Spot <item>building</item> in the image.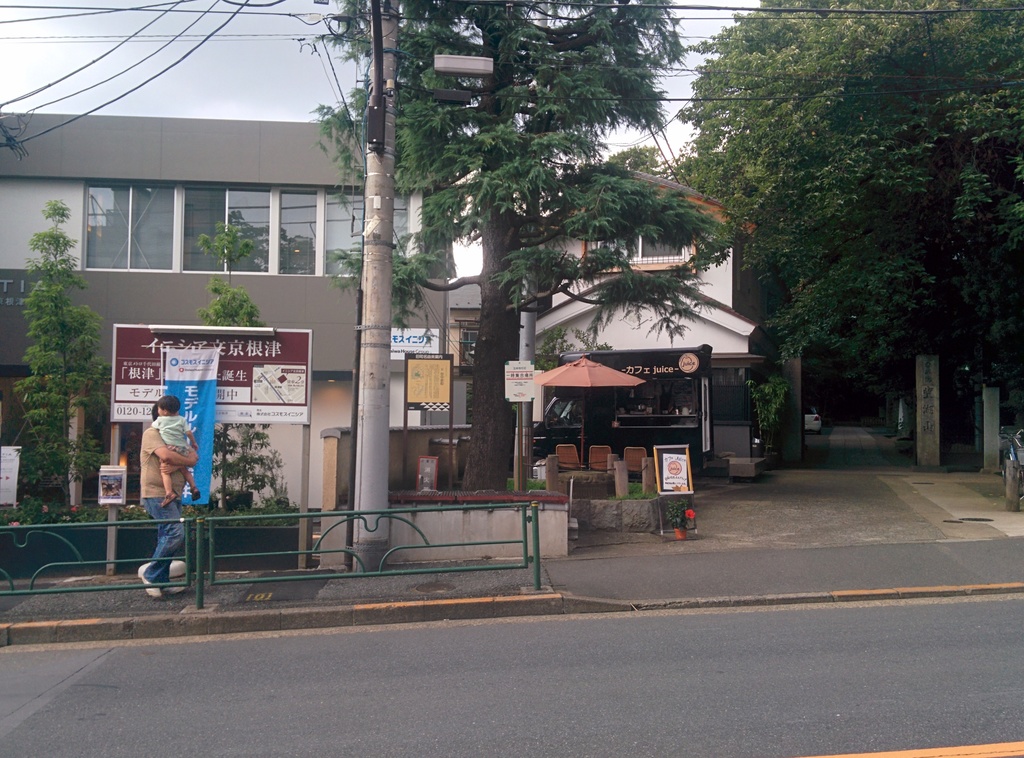
<item>building</item> found at BBox(536, 161, 760, 477).
